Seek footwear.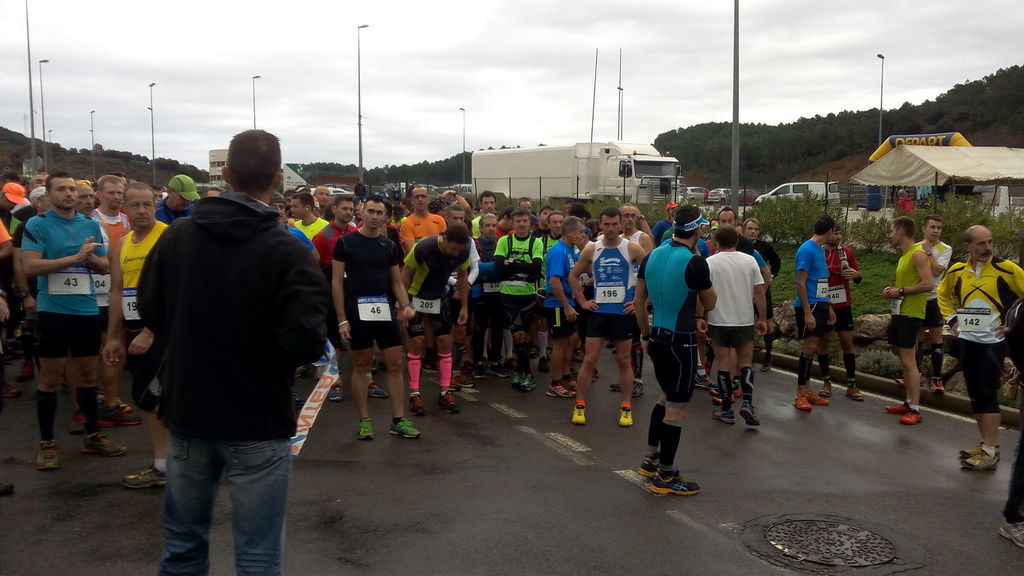
region(122, 467, 168, 488).
